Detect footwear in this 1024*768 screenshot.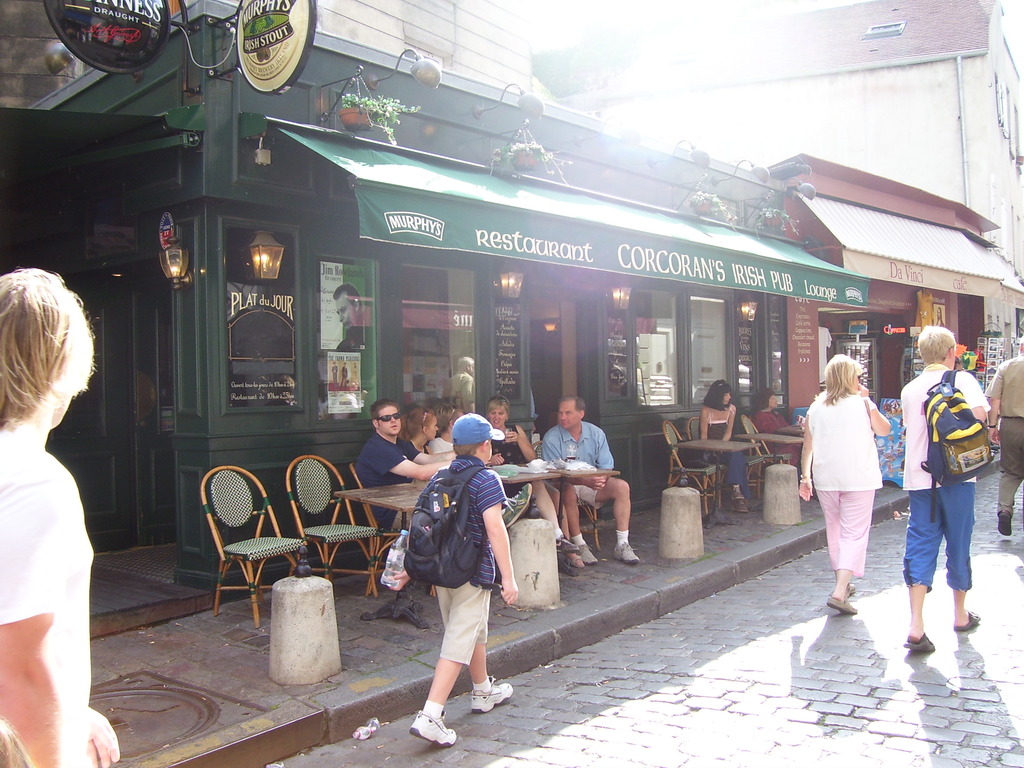
Detection: (x1=557, y1=542, x2=578, y2=577).
